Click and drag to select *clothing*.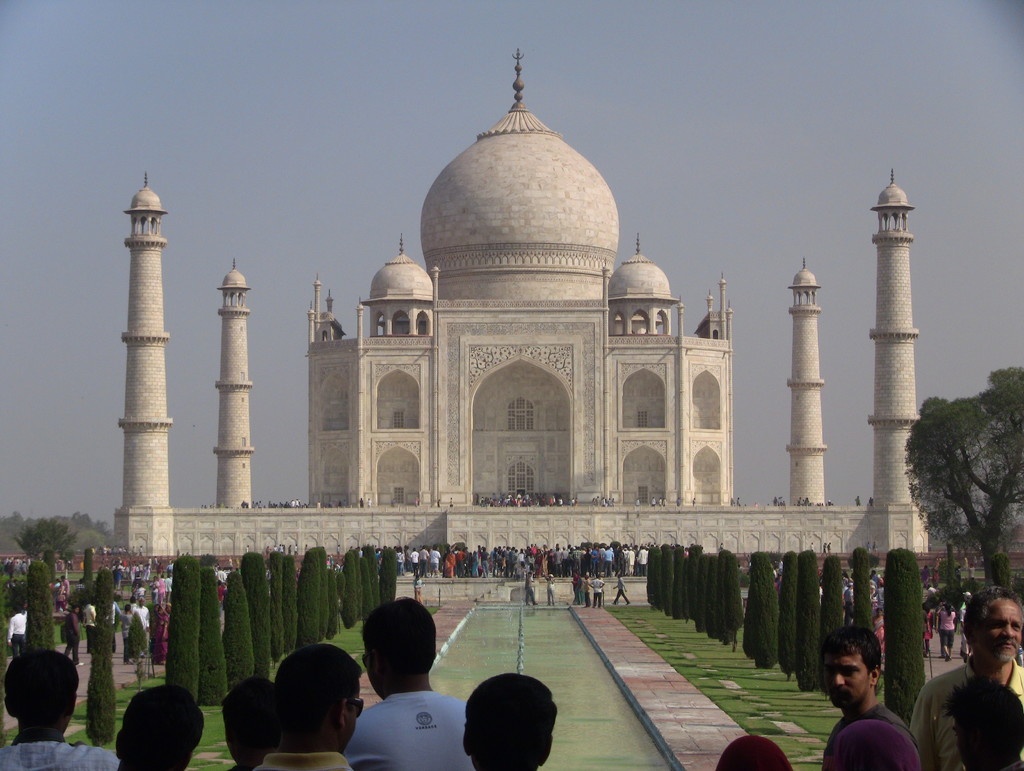
Selection: left=455, top=551, right=467, bottom=577.
